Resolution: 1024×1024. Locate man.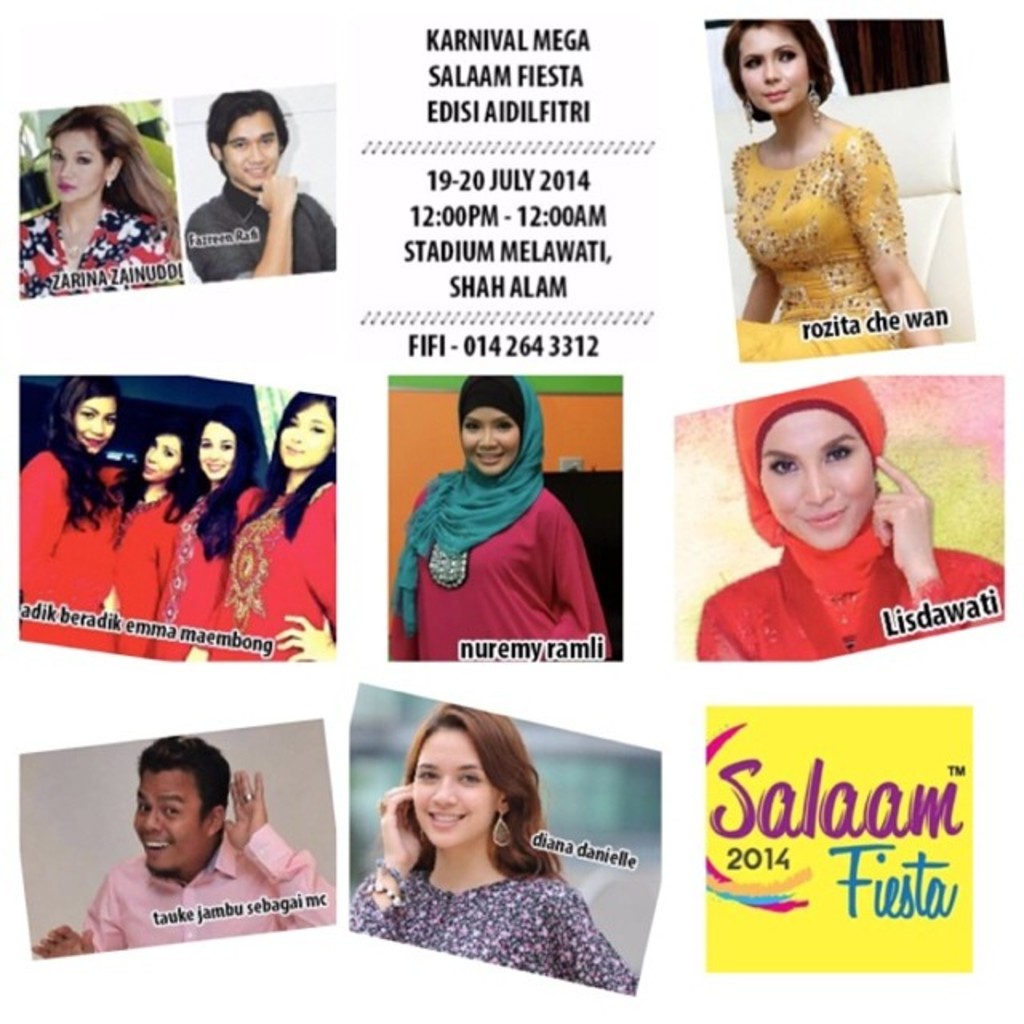
61 754 325 966.
